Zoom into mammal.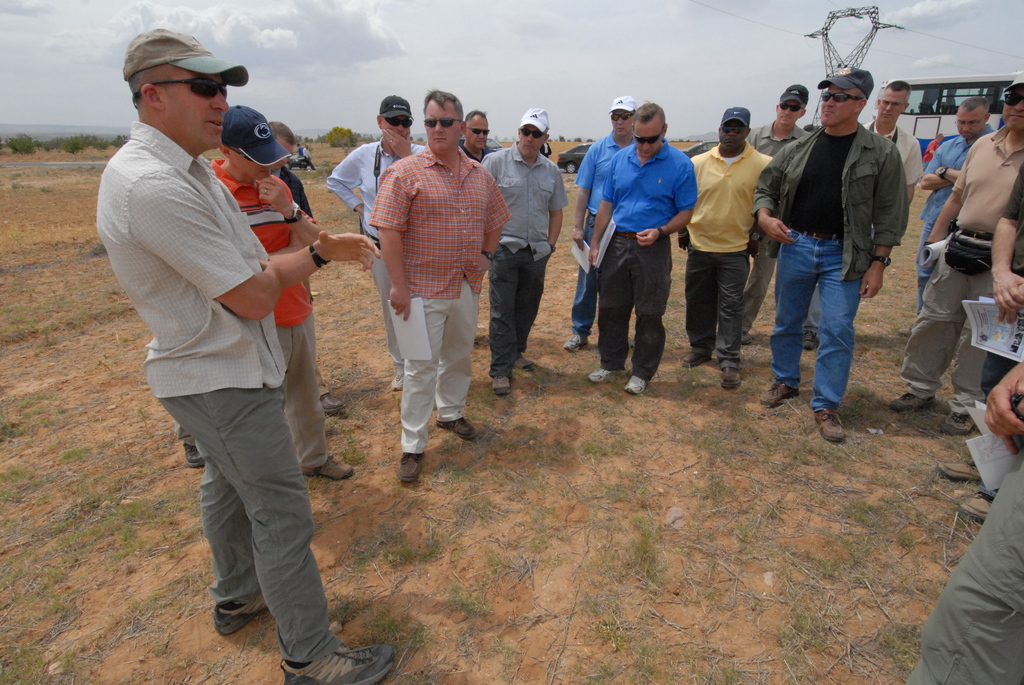
Zoom target: {"x1": 918, "y1": 95, "x2": 996, "y2": 248}.
